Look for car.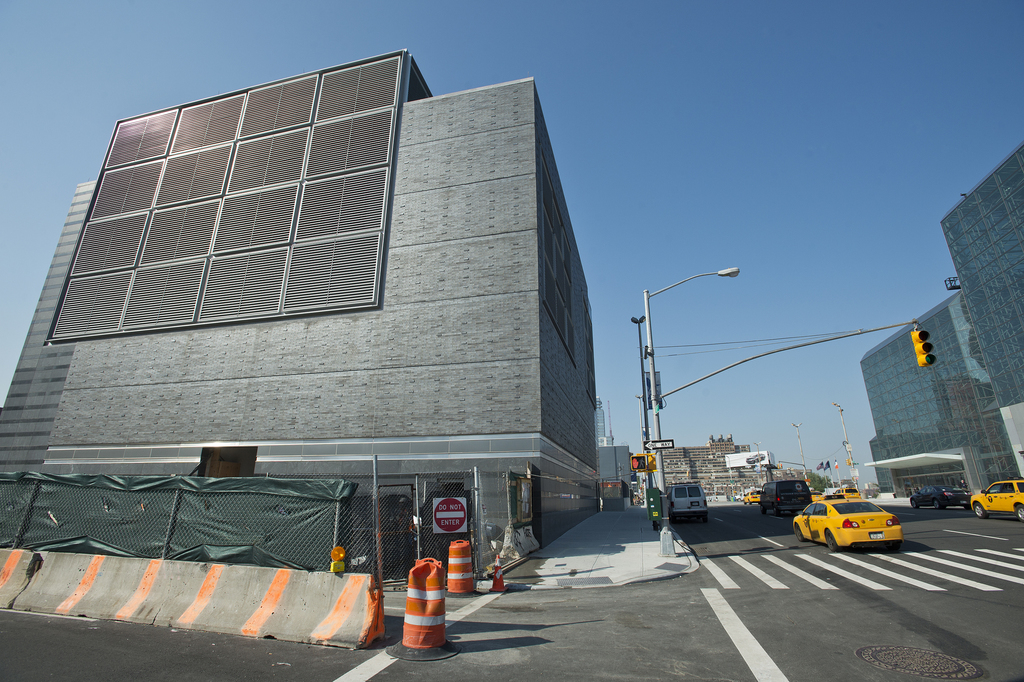
Found: 909,480,968,509.
